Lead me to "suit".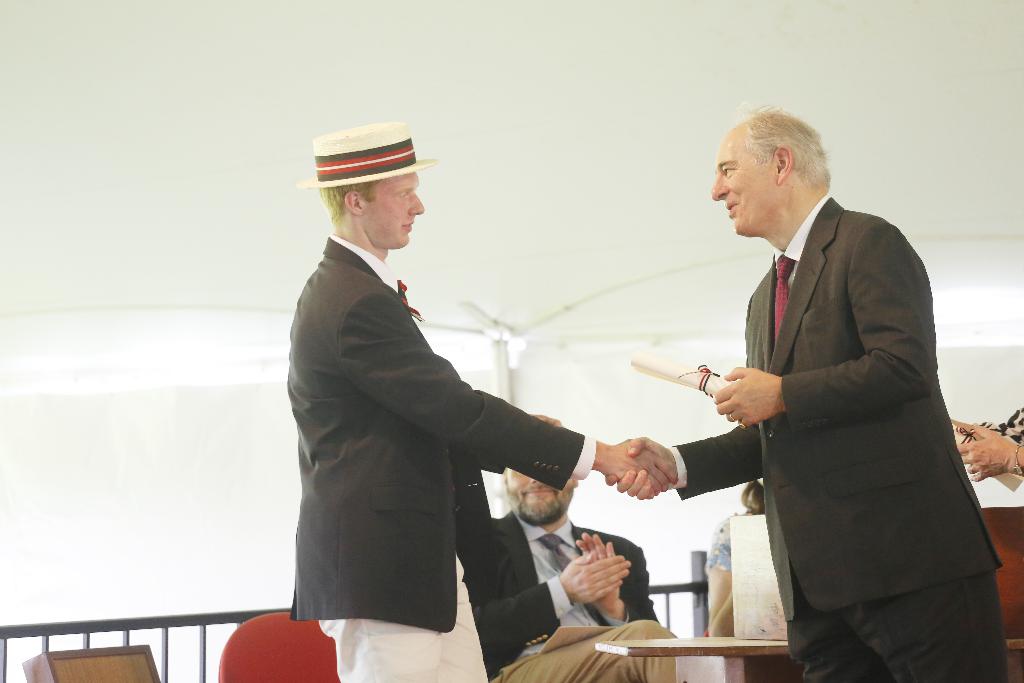
Lead to select_region(467, 509, 676, 682).
